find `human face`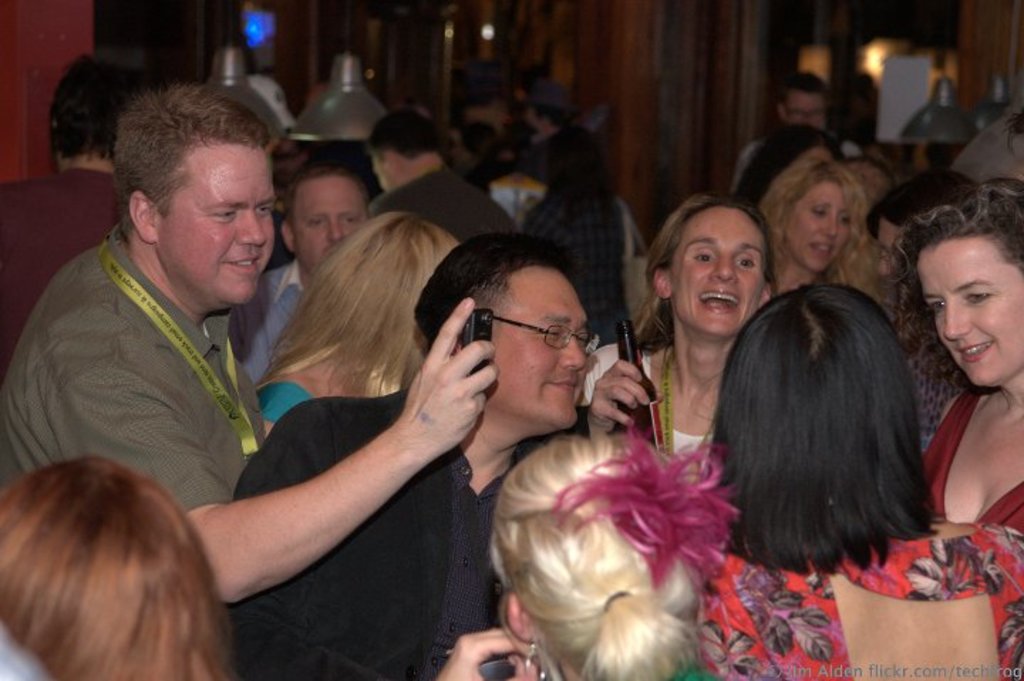
[x1=287, y1=169, x2=358, y2=262]
